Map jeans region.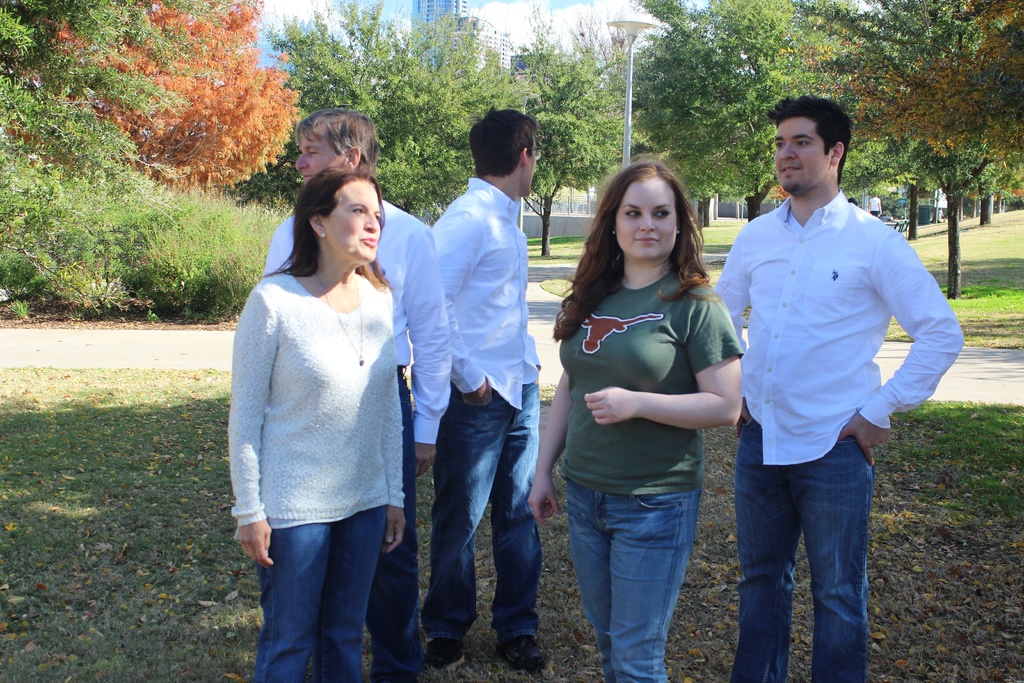
Mapped to (726,456,889,673).
